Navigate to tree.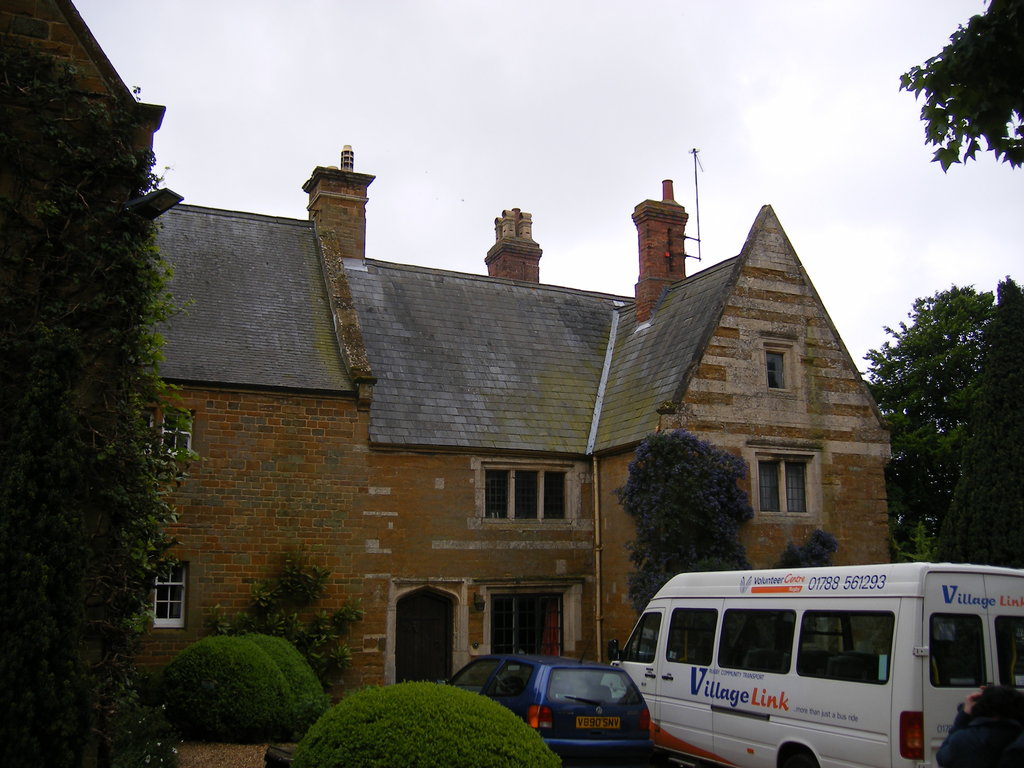
Navigation target: locate(895, 0, 1023, 173).
